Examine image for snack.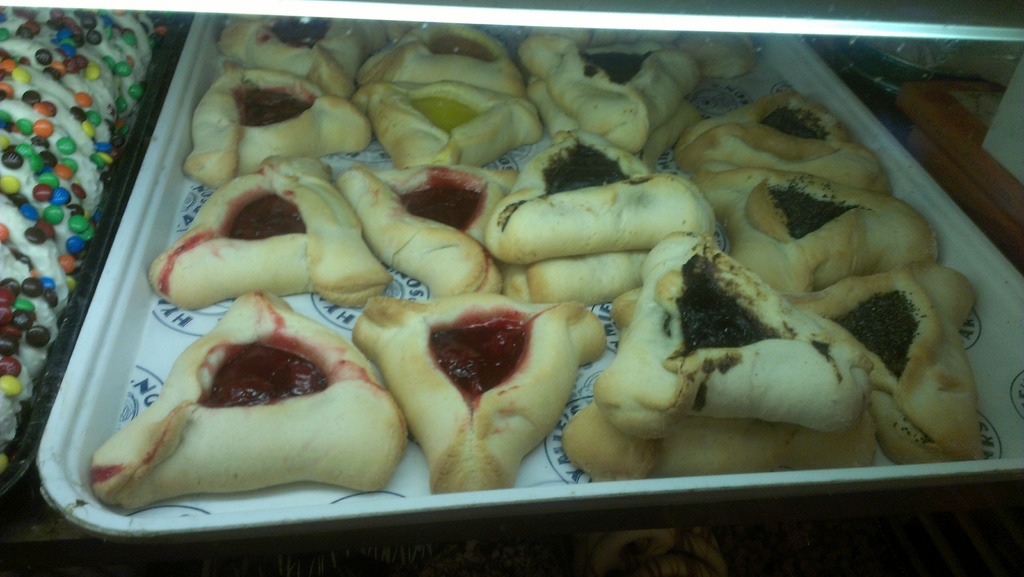
Examination result: 599 236 884 420.
